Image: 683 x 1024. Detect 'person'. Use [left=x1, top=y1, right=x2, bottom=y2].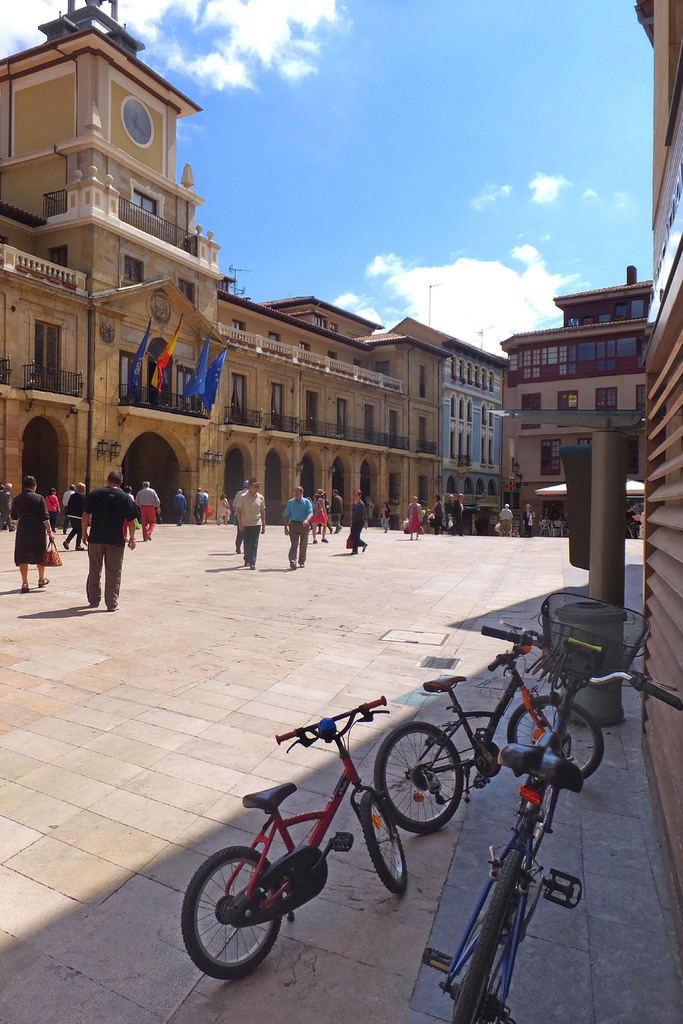
[left=281, top=481, right=311, bottom=567].
